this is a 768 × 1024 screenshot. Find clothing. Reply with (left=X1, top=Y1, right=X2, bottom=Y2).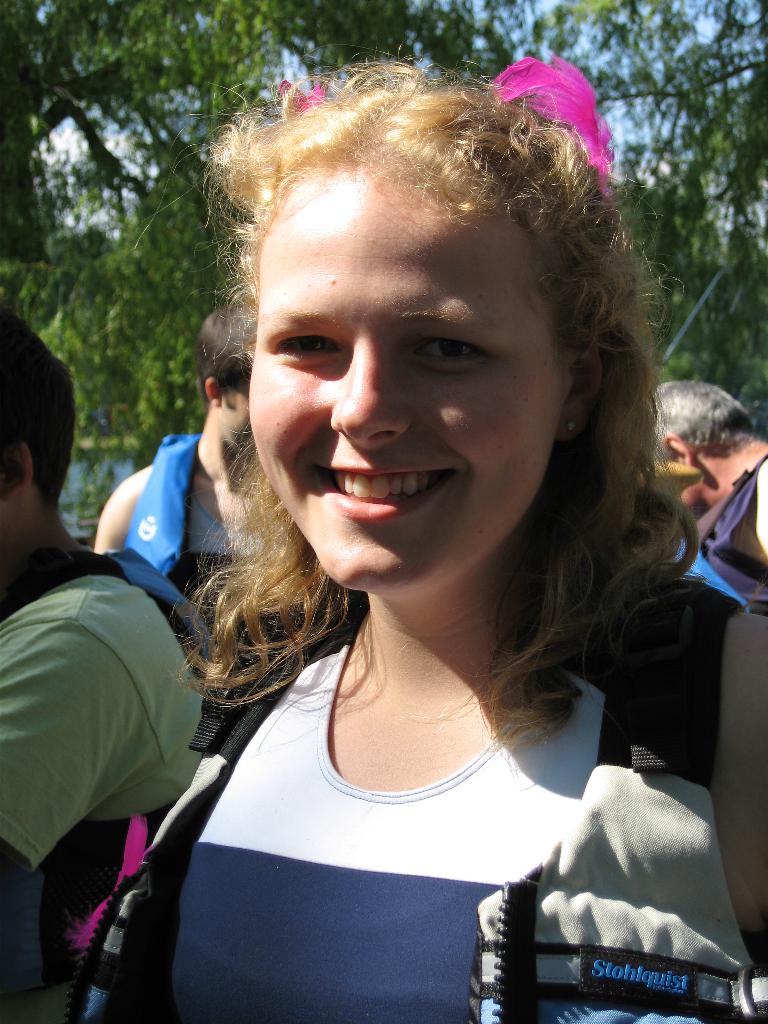
(left=126, top=432, right=289, bottom=670).
